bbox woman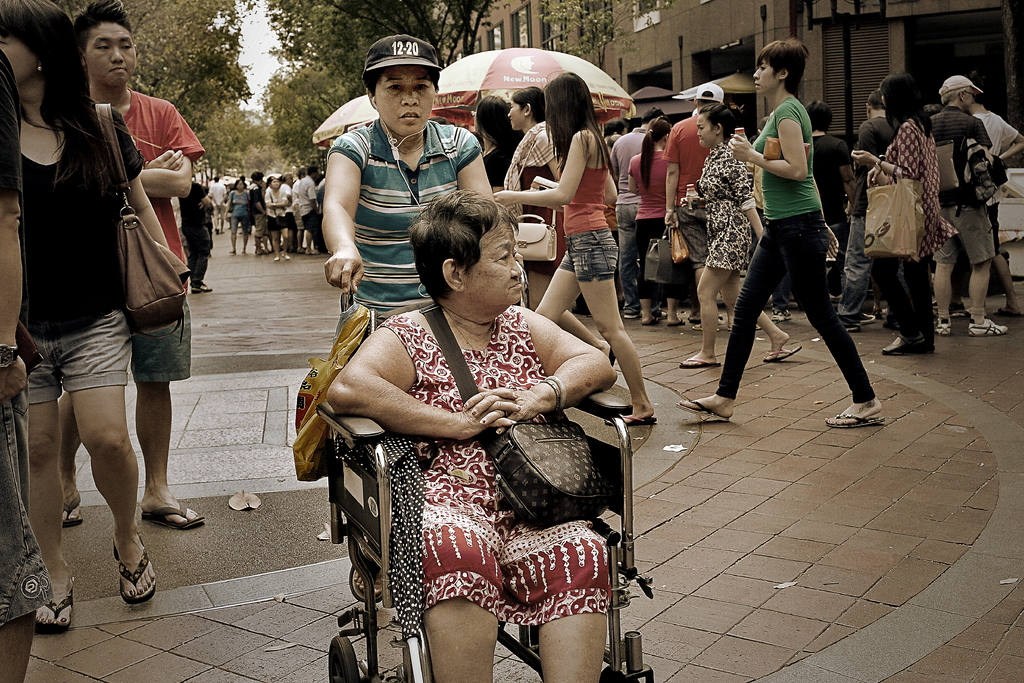
detection(223, 177, 253, 255)
